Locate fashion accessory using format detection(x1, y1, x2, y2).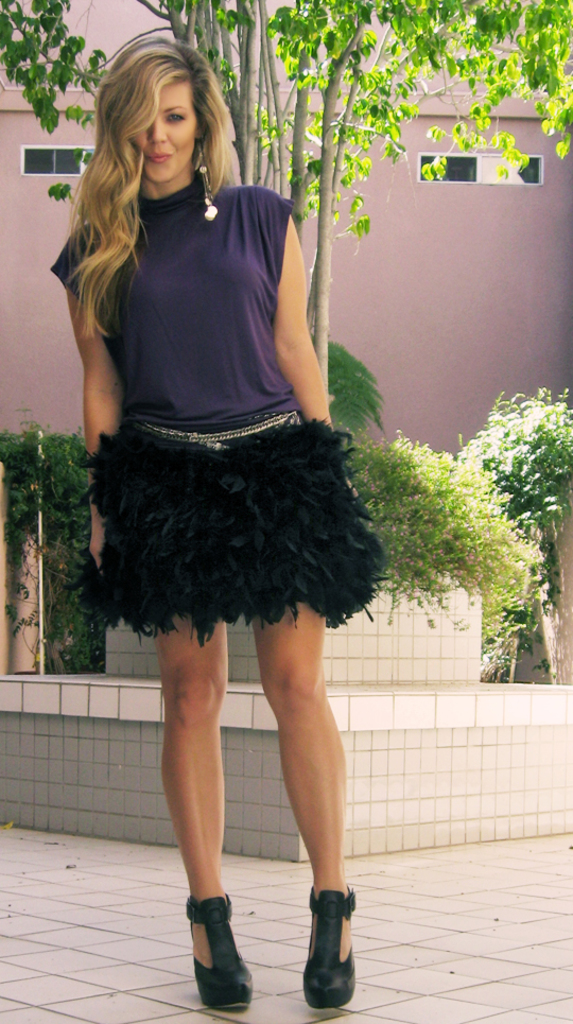
detection(180, 887, 257, 1010).
